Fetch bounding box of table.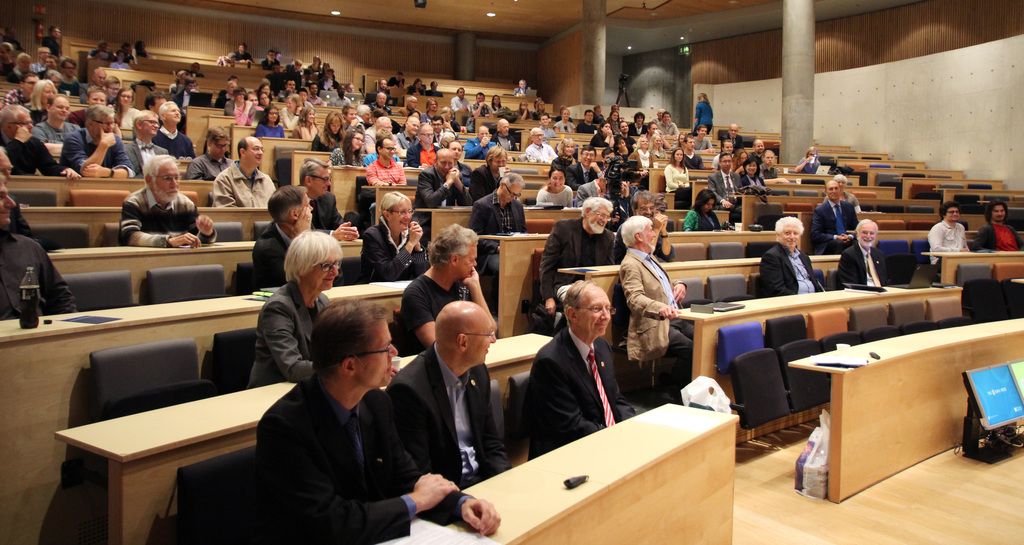
Bbox: 941:185:1023:220.
